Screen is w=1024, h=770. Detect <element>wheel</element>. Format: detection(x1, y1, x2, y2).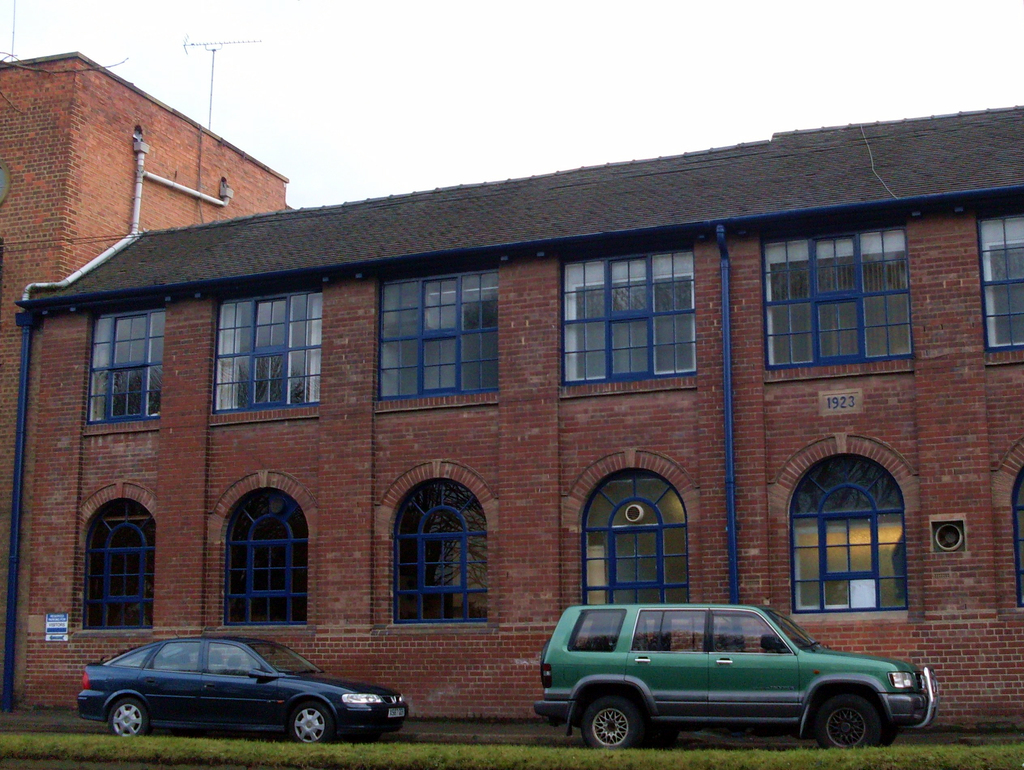
detection(580, 698, 644, 748).
